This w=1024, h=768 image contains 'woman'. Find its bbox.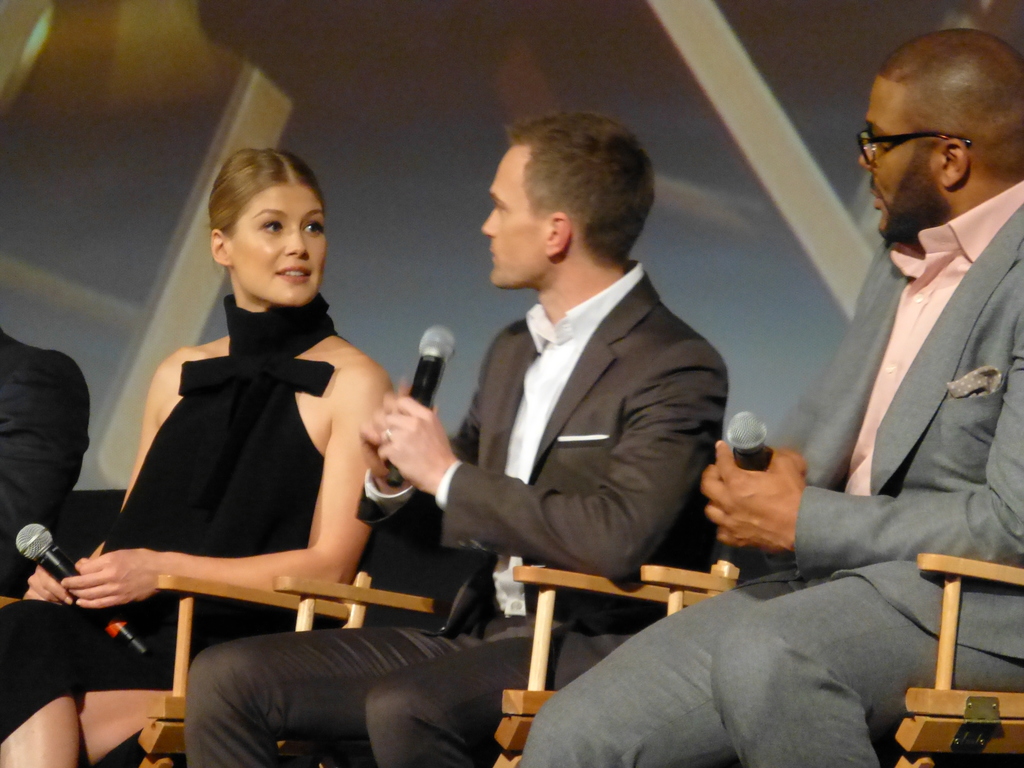
left=88, top=137, right=479, bottom=758.
